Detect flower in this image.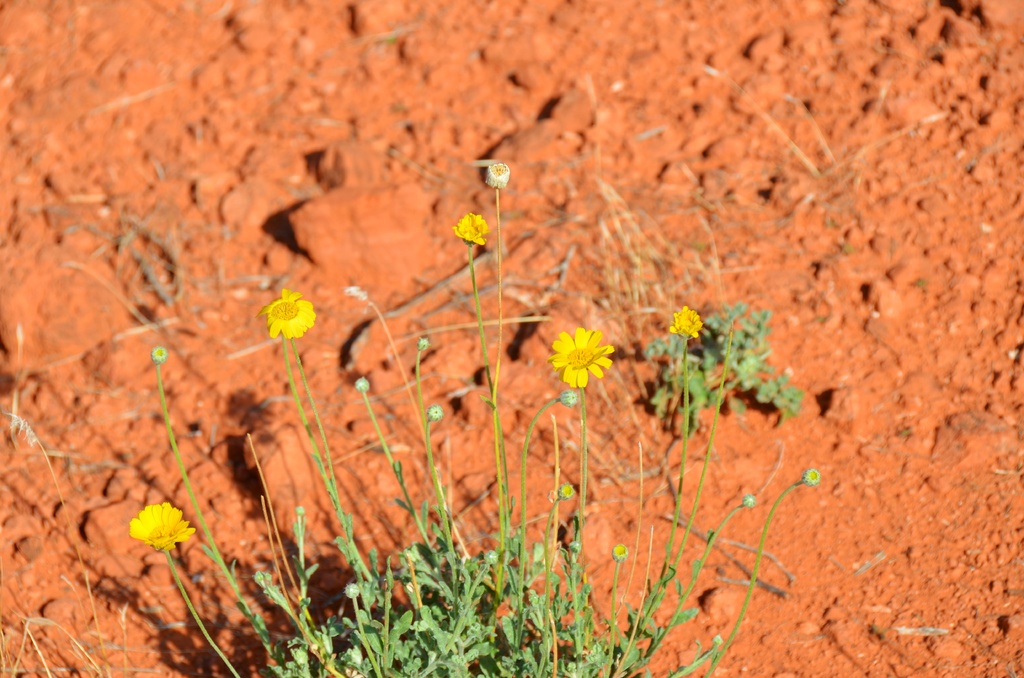
Detection: <bbox>543, 321, 616, 396</bbox>.
